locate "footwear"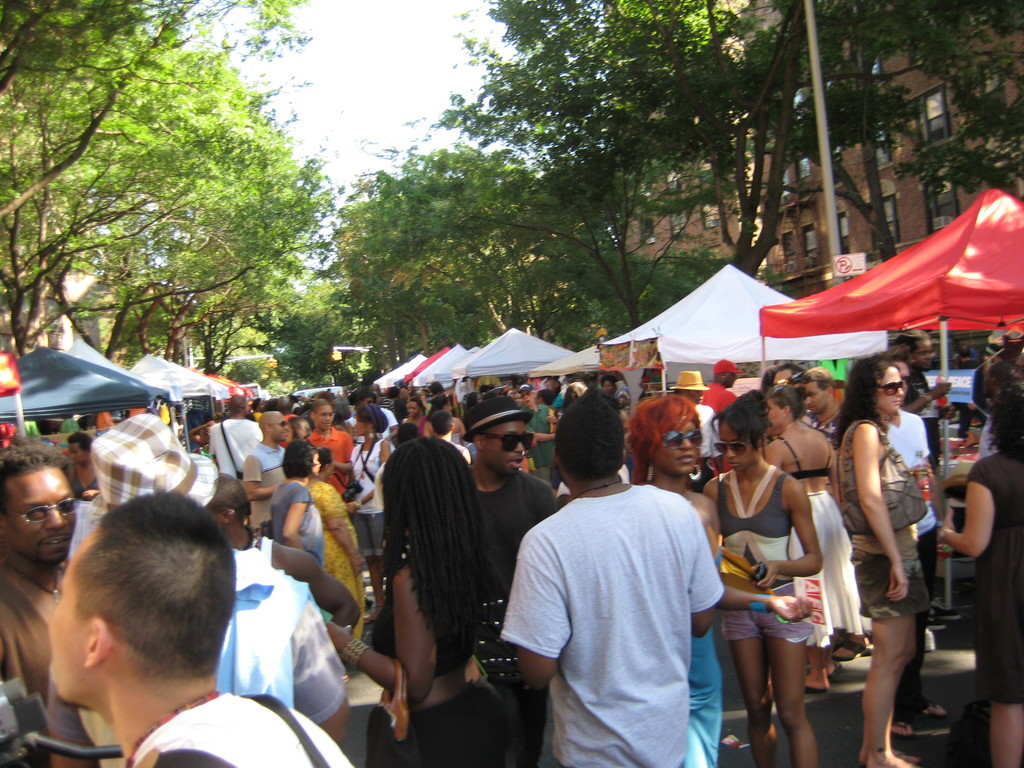
box(919, 628, 938, 653)
